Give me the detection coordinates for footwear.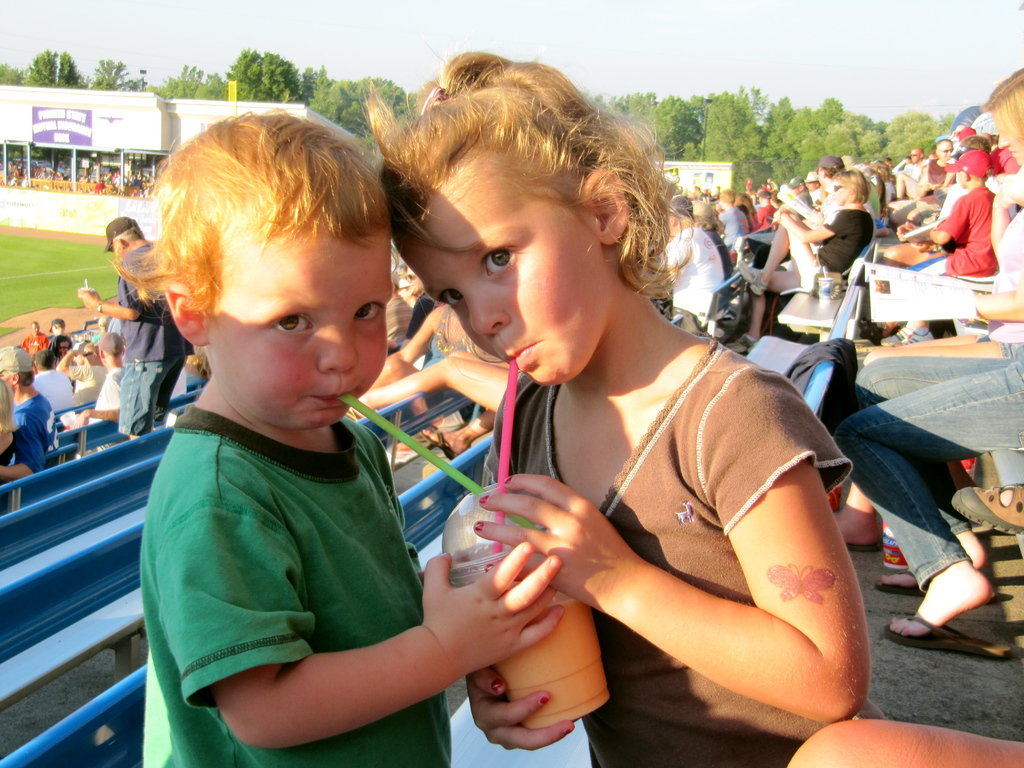
<bbox>883, 614, 1012, 659</bbox>.
